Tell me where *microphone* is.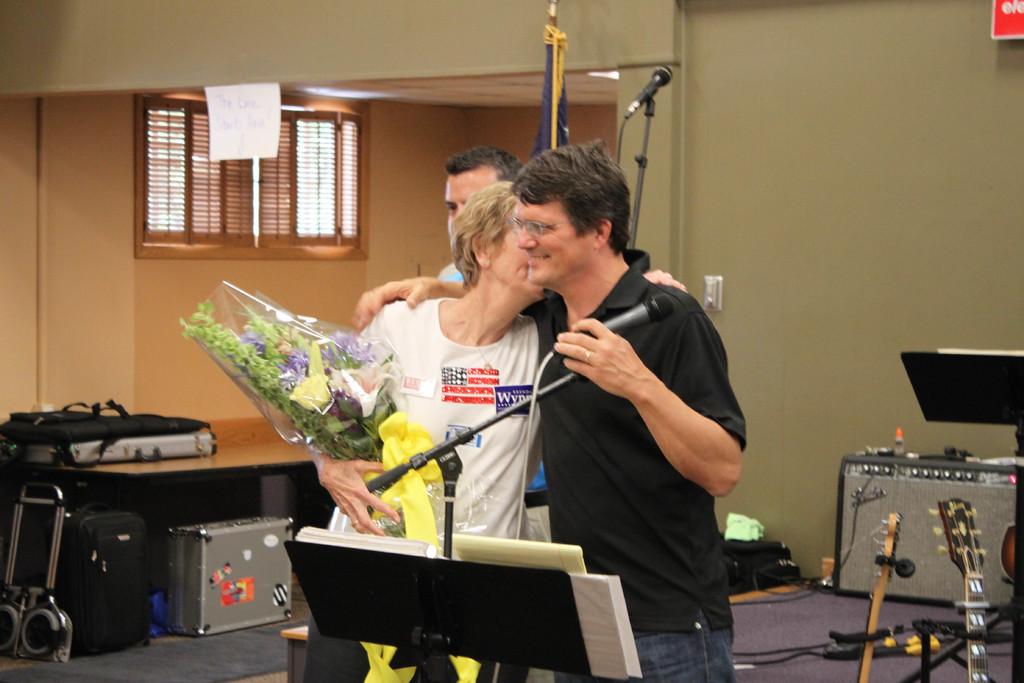
*microphone* is at (622,55,675,129).
